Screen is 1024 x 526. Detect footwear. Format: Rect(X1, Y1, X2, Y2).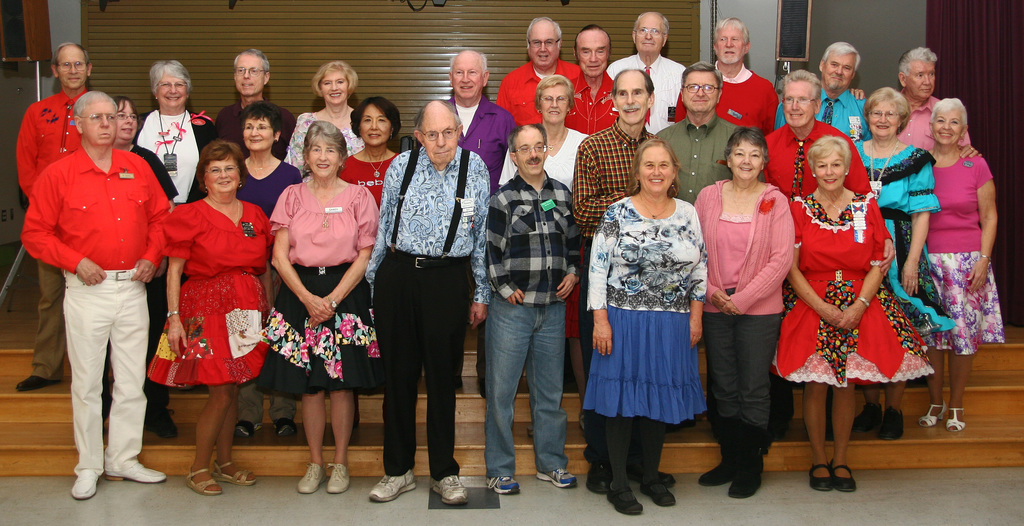
Rect(533, 467, 575, 488).
